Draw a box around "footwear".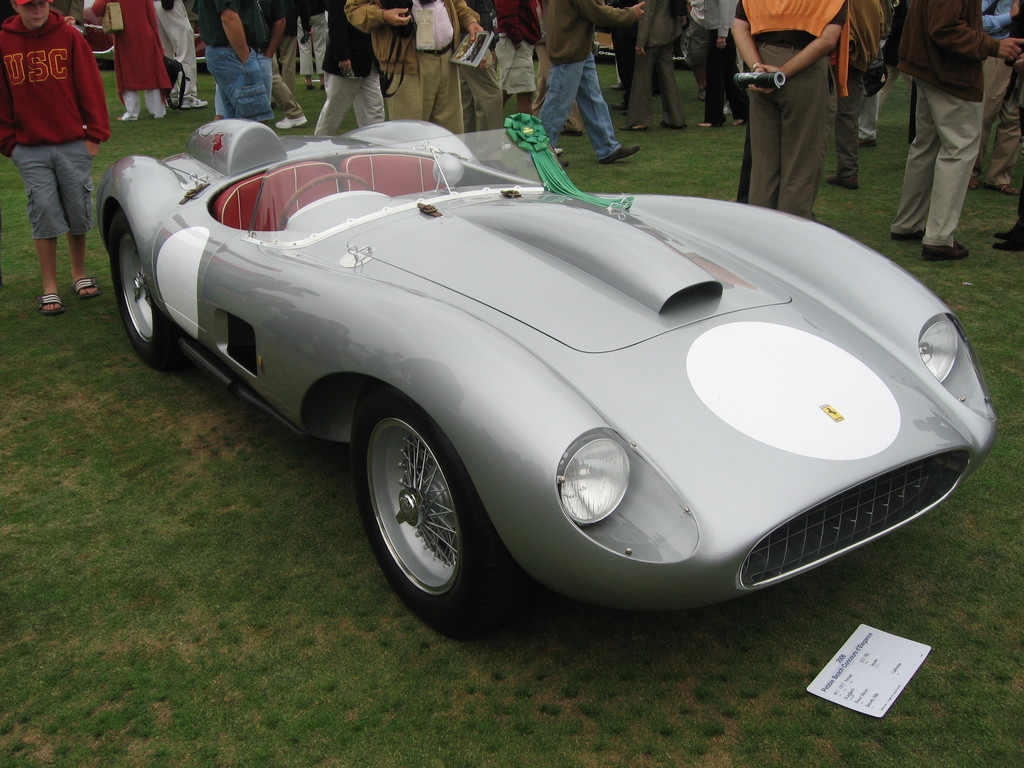
x1=625 y1=114 x2=648 y2=130.
